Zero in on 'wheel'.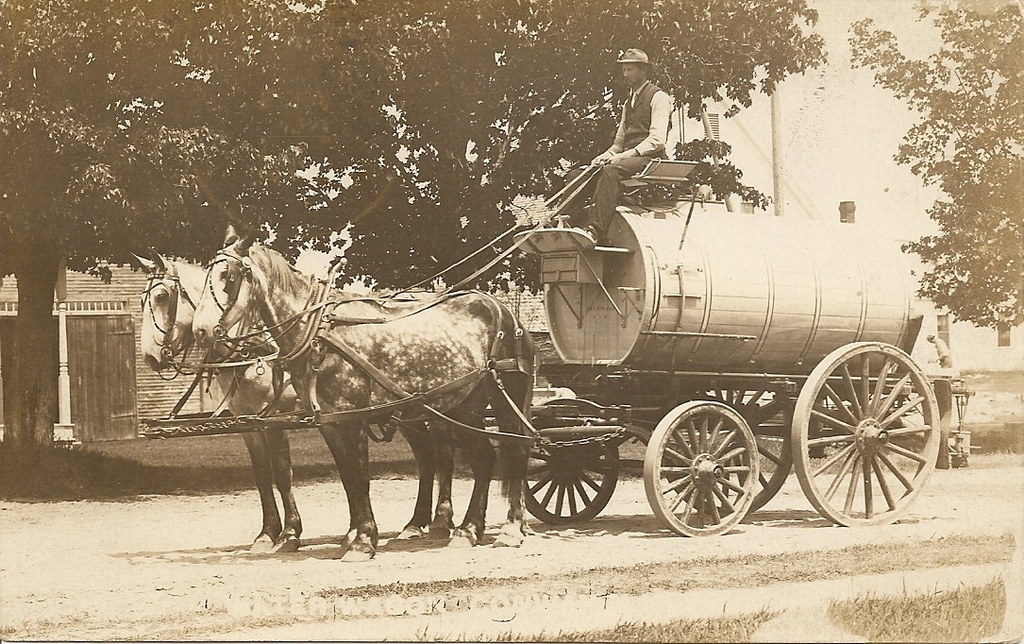
Zeroed in: <region>792, 342, 939, 527</region>.
